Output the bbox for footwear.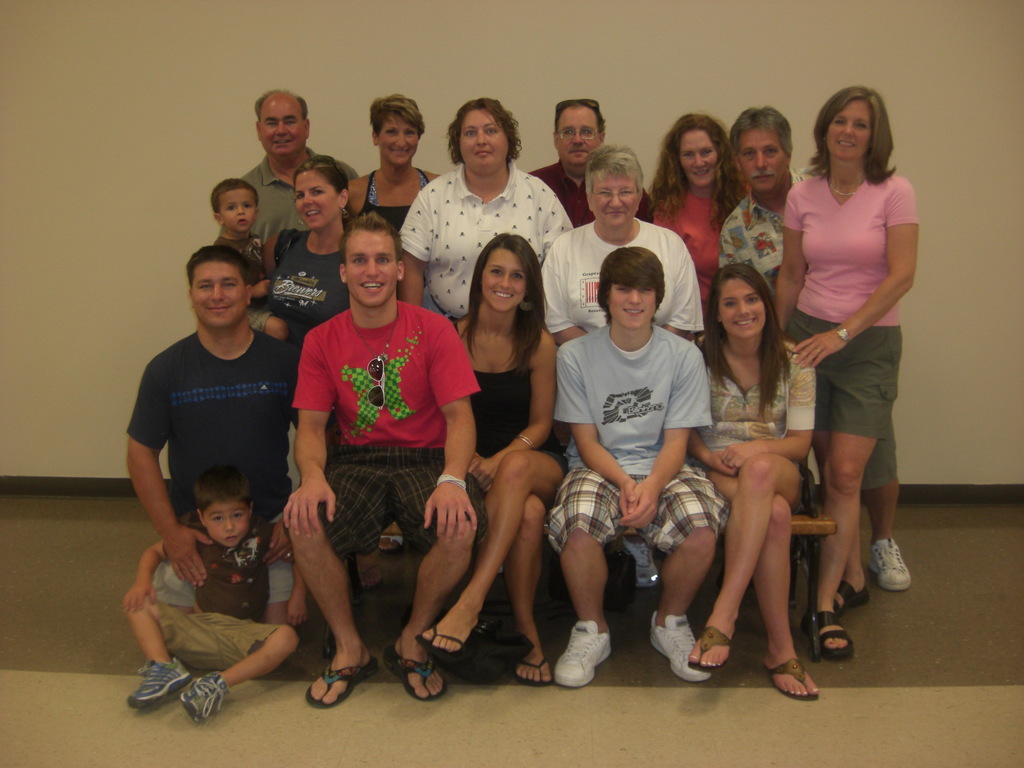
[558, 621, 611, 688].
